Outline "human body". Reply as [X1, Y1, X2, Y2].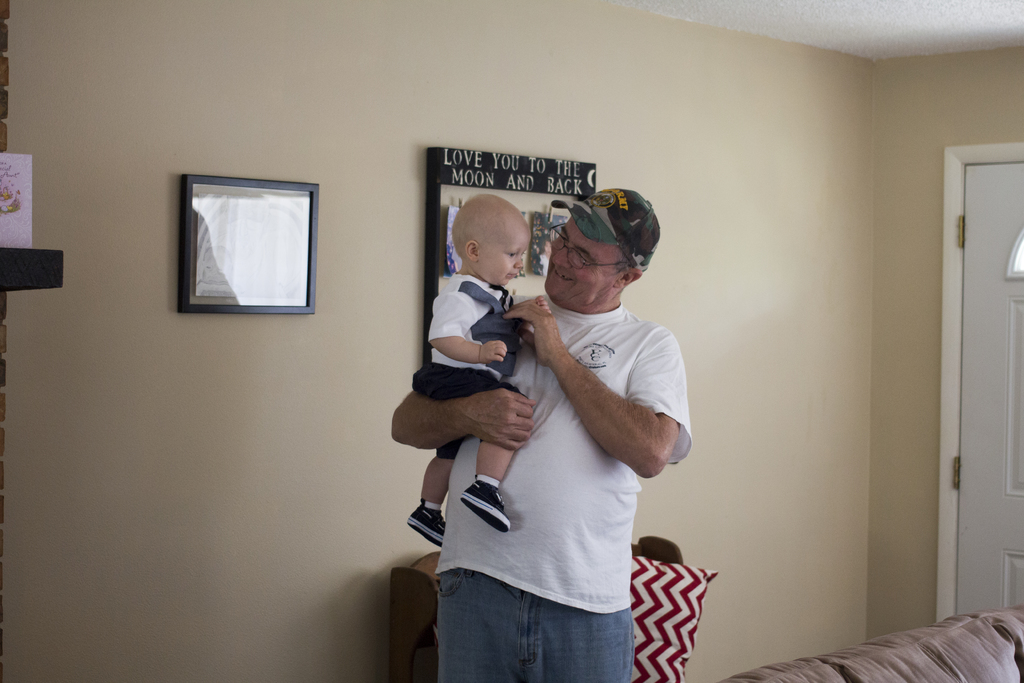
[413, 197, 550, 545].
